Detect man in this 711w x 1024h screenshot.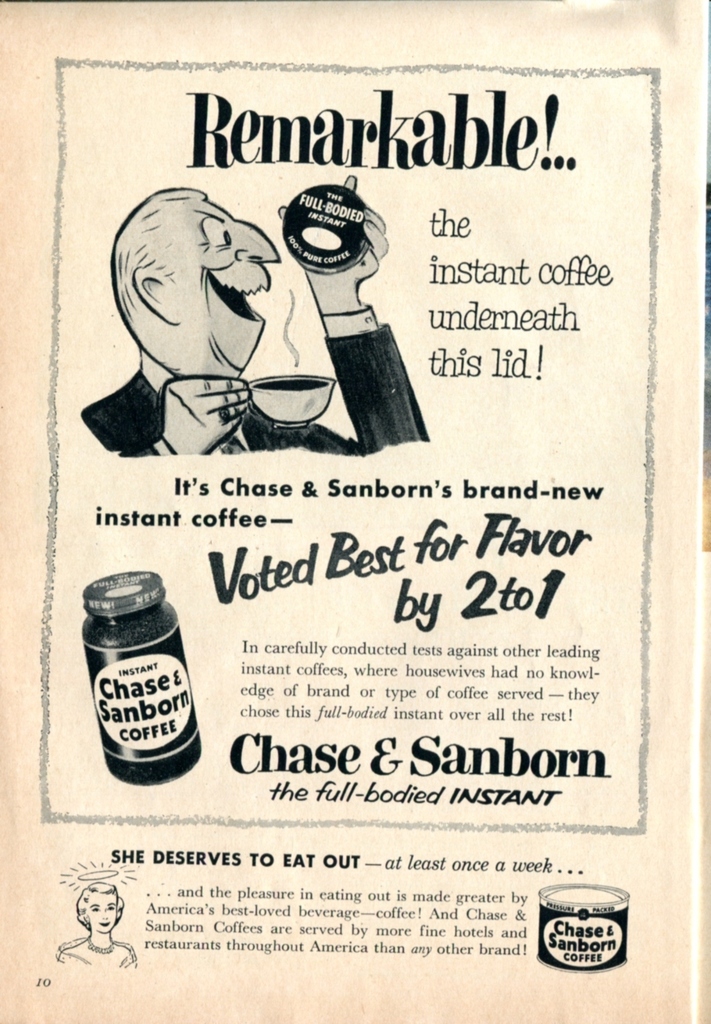
Detection: <bbox>77, 180, 353, 441</bbox>.
